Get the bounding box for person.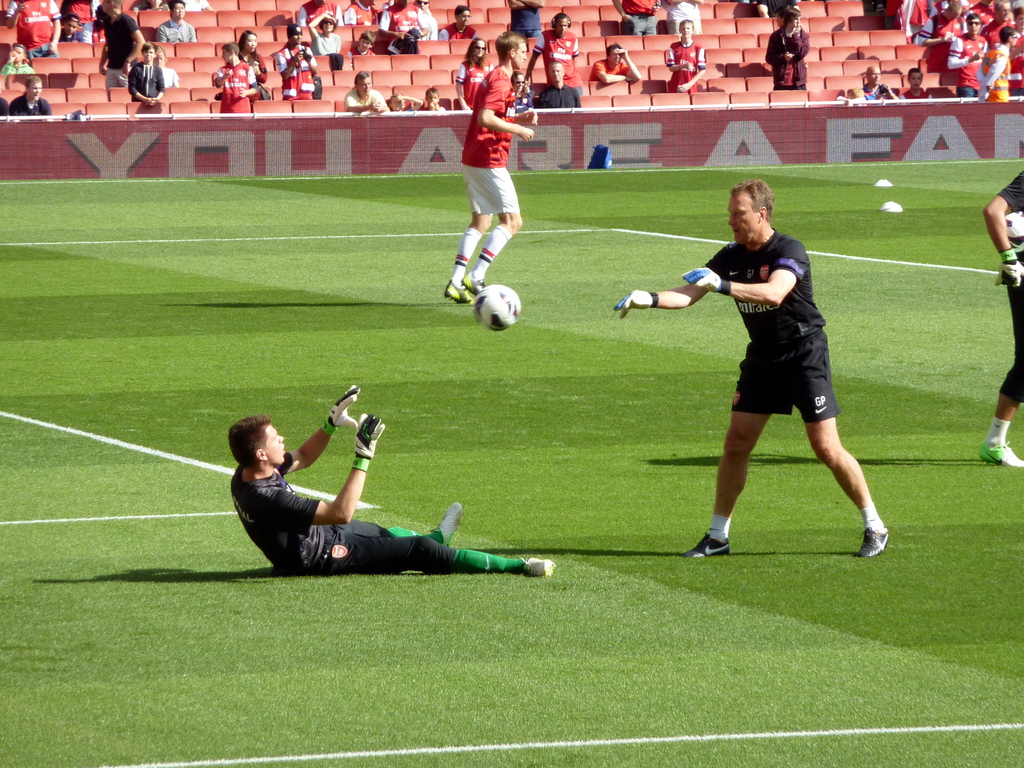
[662,0,703,38].
